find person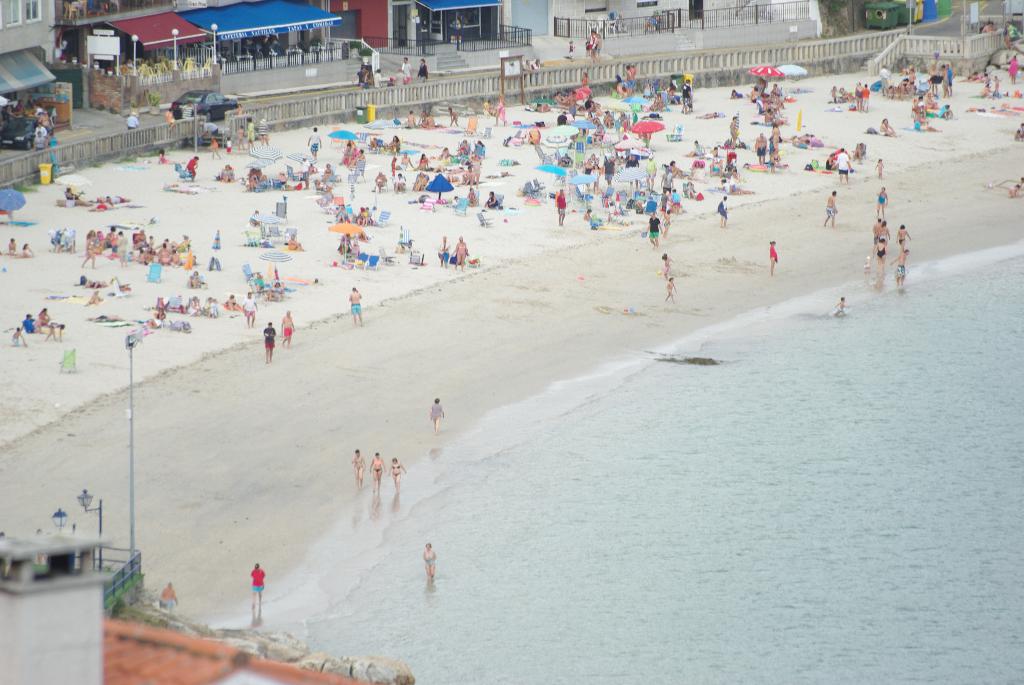
(164, 99, 175, 125)
